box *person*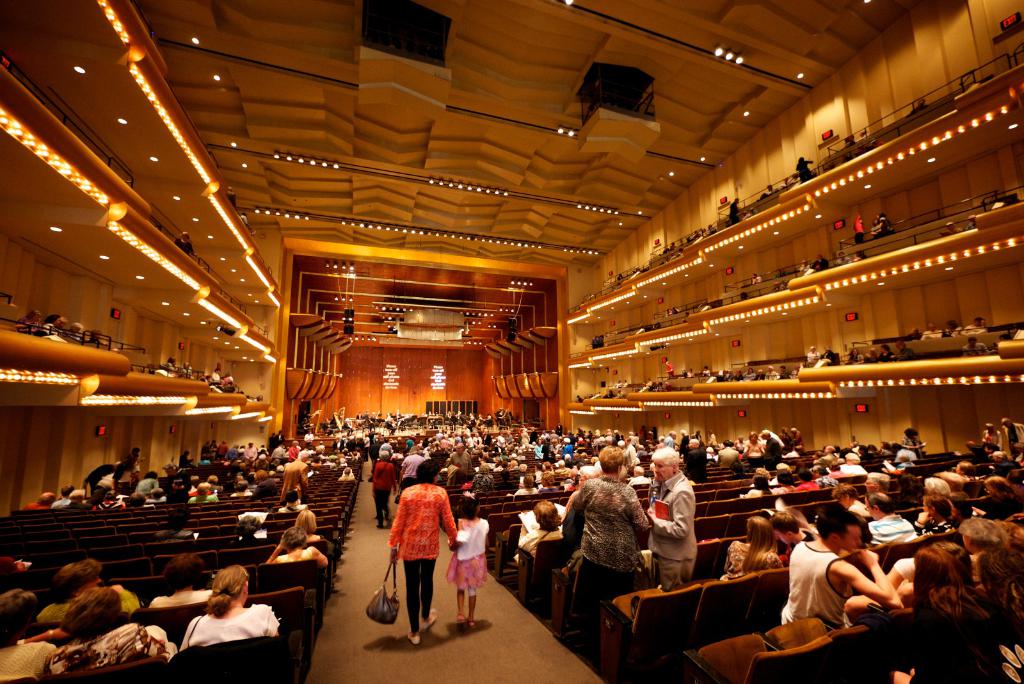
[225,185,235,209]
